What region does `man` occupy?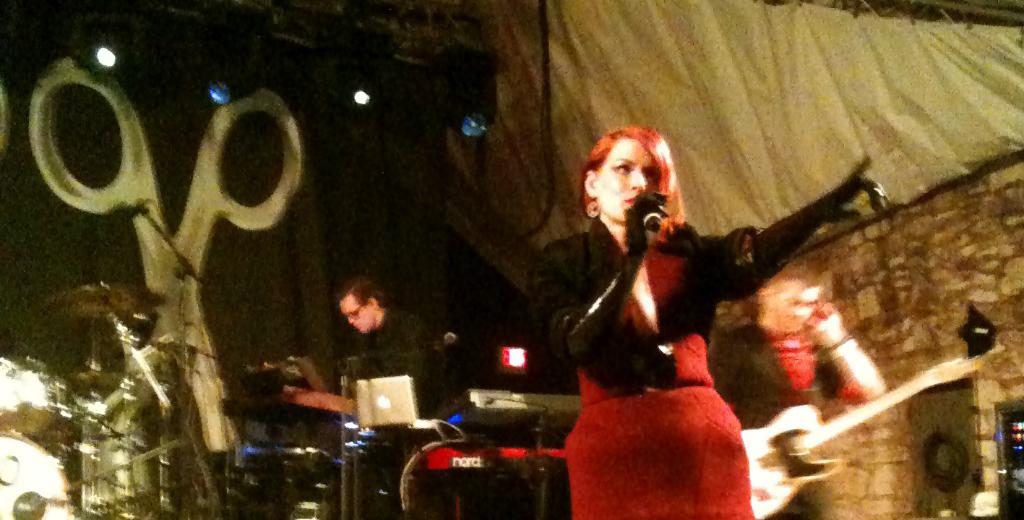
bbox(707, 258, 886, 519).
